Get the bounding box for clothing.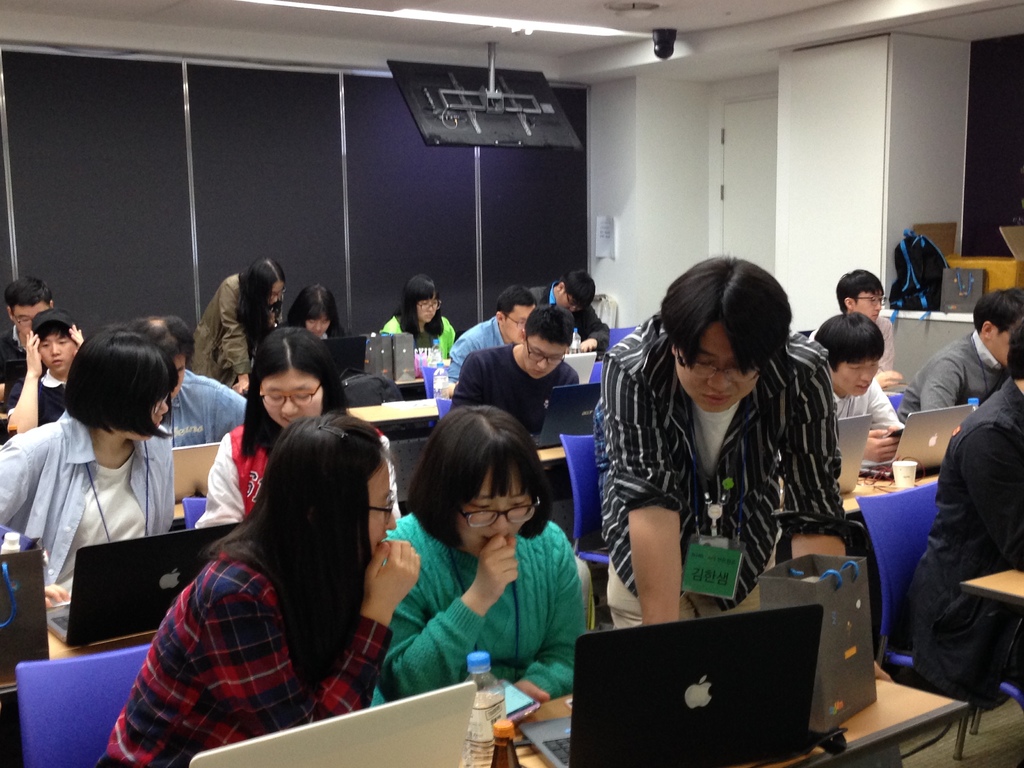
[96, 538, 391, 767].
